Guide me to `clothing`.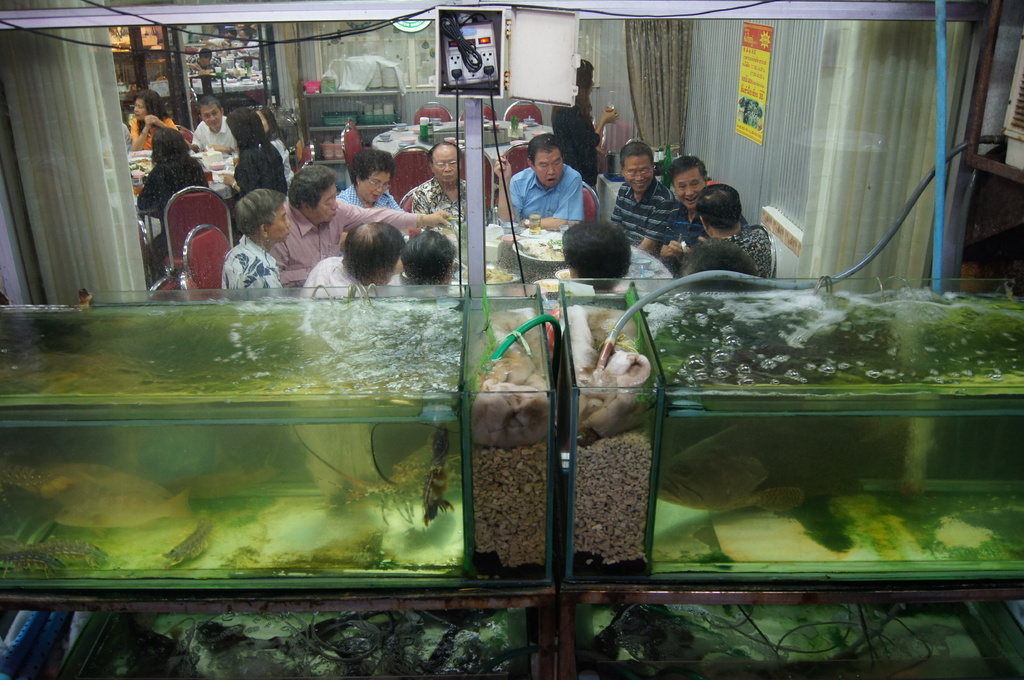
Guidance: x1=716, y1=224, x2=774, y2=278.
